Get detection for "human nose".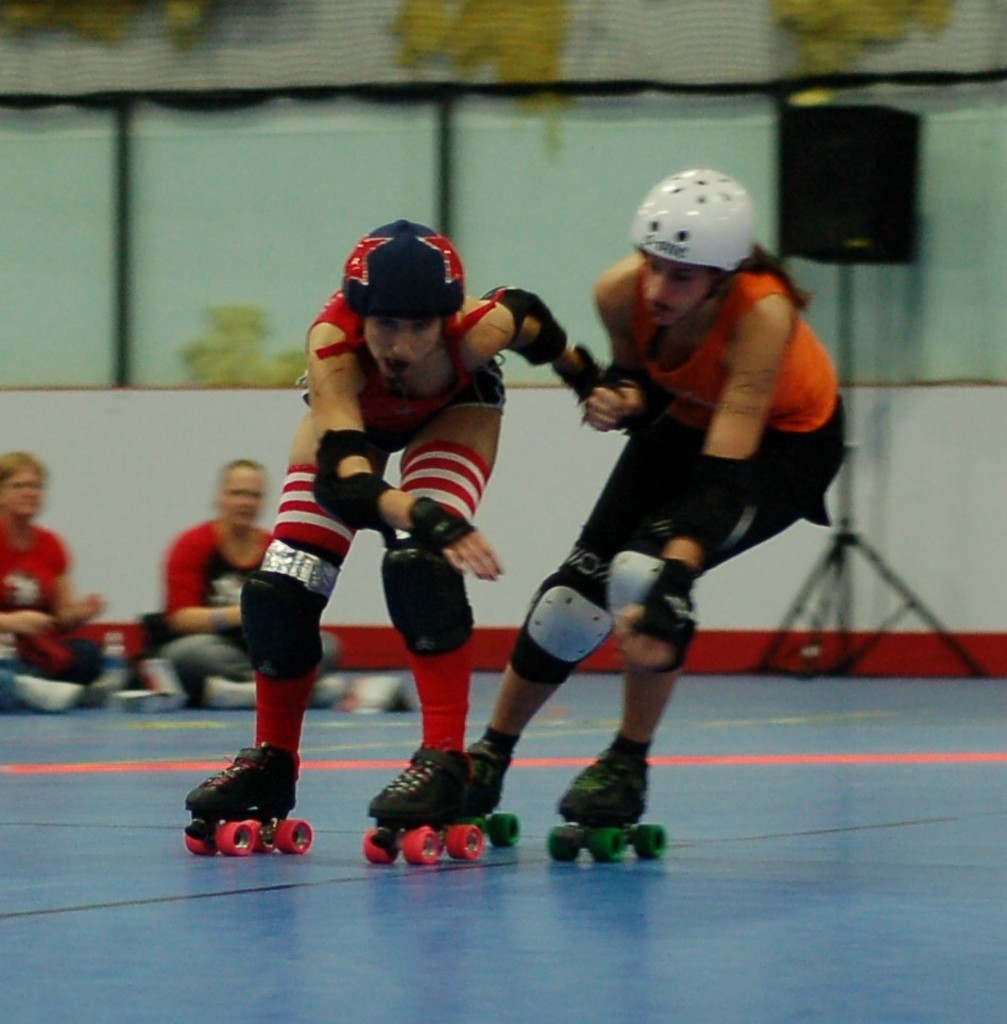
Detection: (left=393, top=324, right=411, bottom=353).
